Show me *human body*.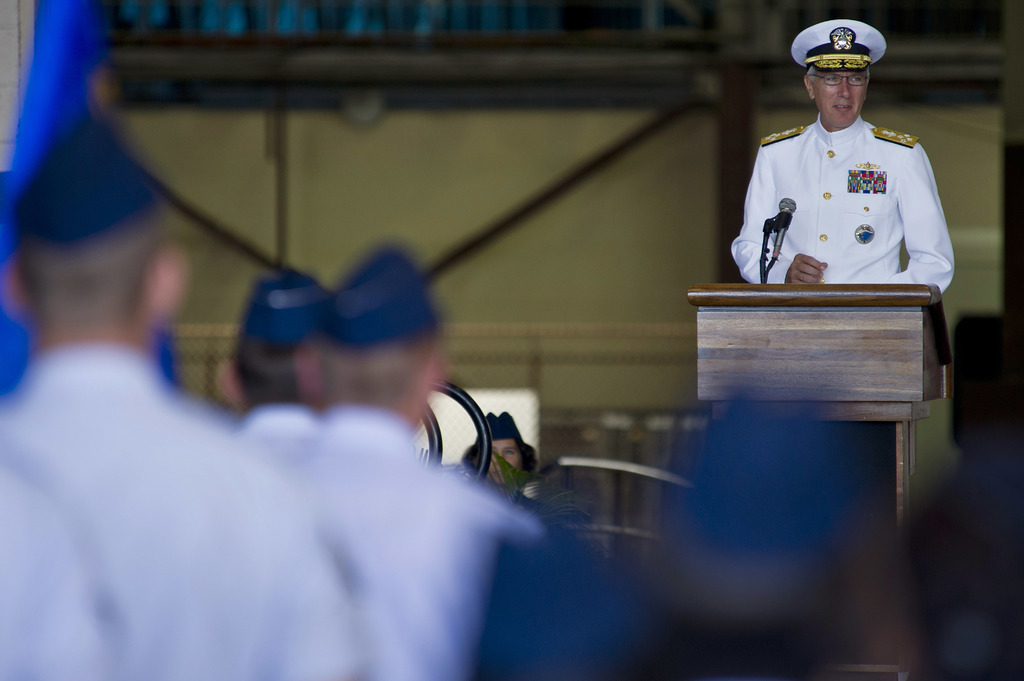
*human body* is here: [x1=731, y1=115, x2=955, y2=300].
